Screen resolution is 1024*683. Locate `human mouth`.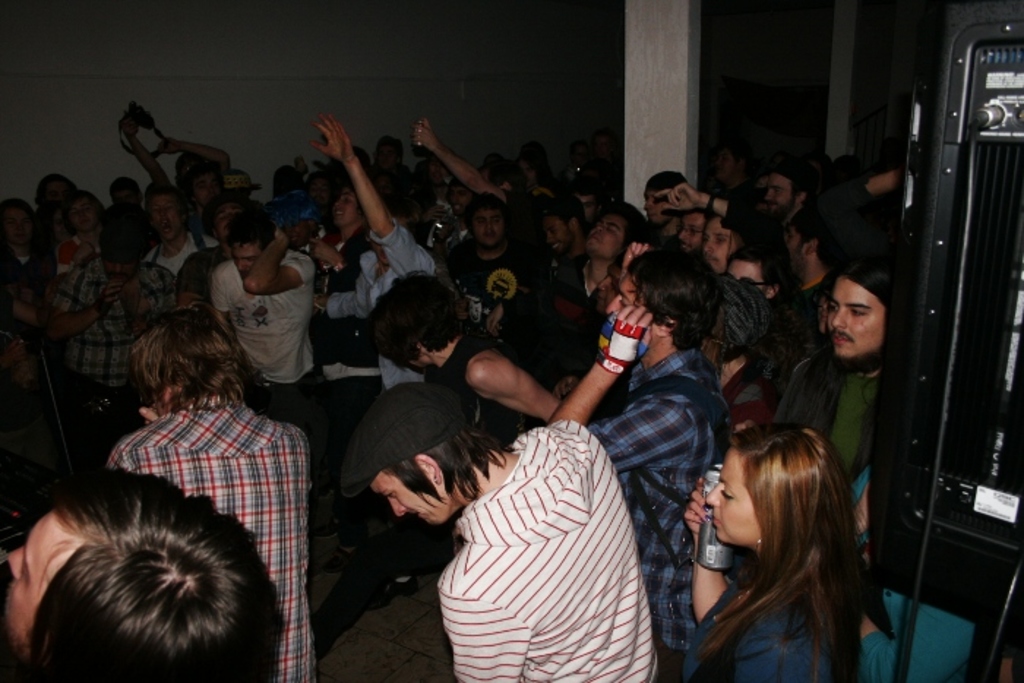
x1=834 y1=338 x2=851 y2=339.
